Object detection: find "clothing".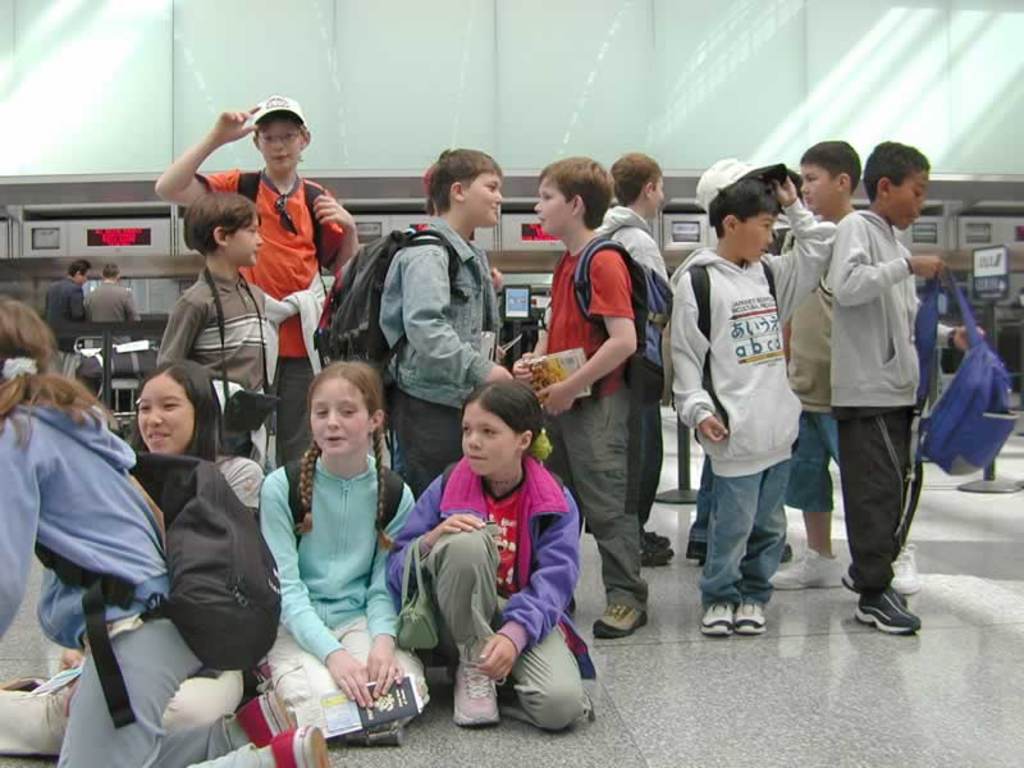
[x1=189, y1=164, x2=344, y2=463].
